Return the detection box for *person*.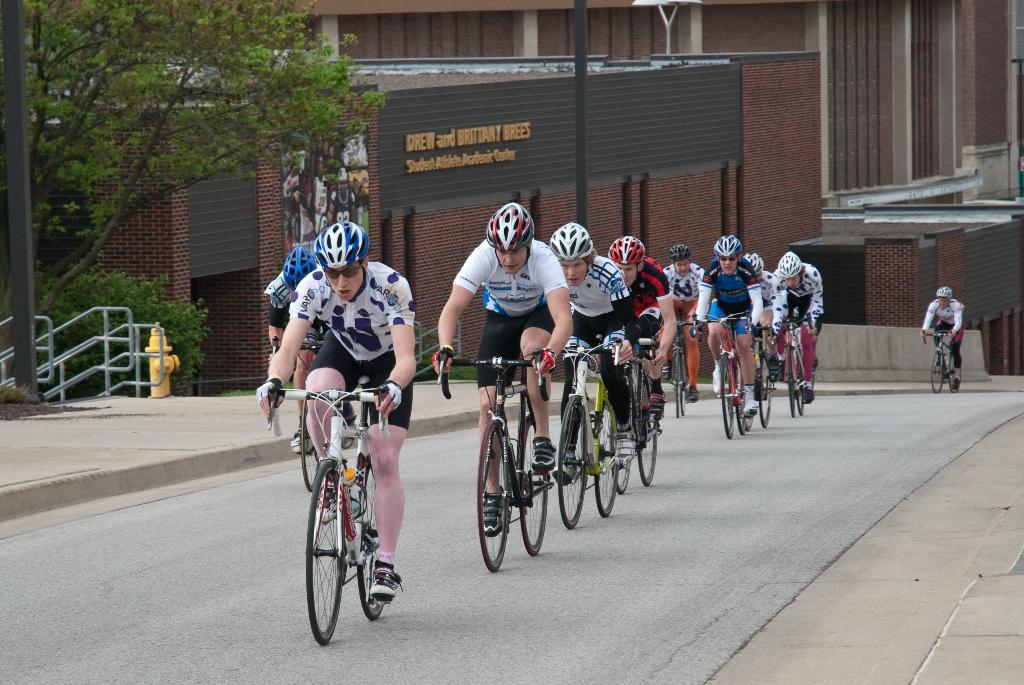
bbox=(583, 241, 678, 453).
